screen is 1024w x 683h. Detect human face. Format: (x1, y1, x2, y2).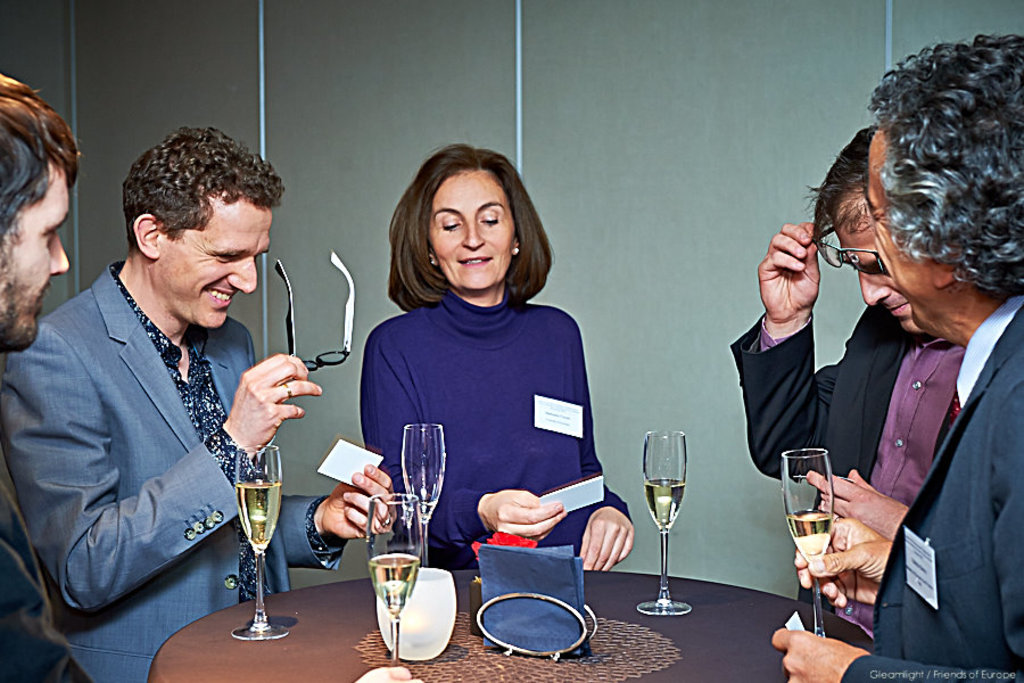
(152, 194, 274, 328).
